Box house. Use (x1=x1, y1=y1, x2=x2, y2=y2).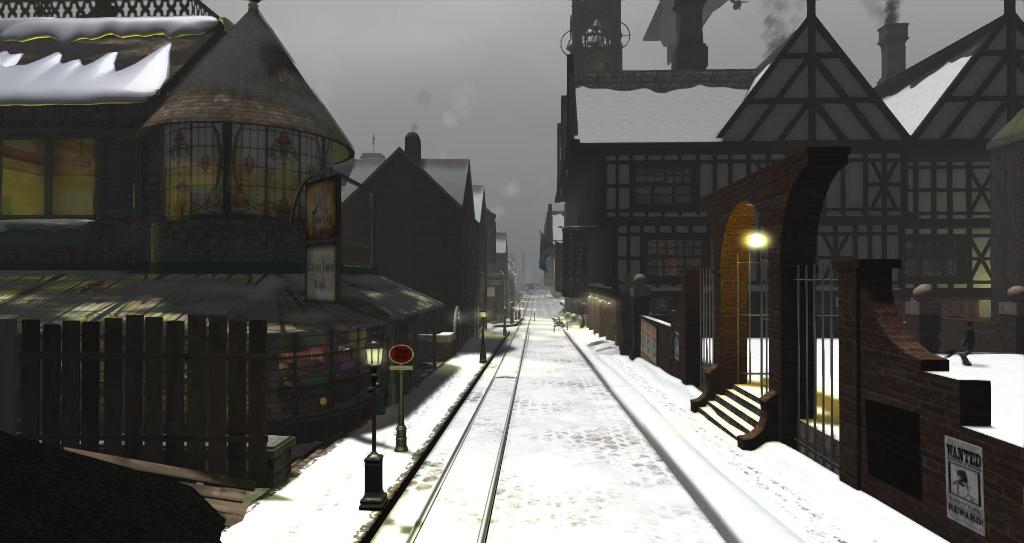
(x1=556, y1=0, x2=1023, y2=355).
